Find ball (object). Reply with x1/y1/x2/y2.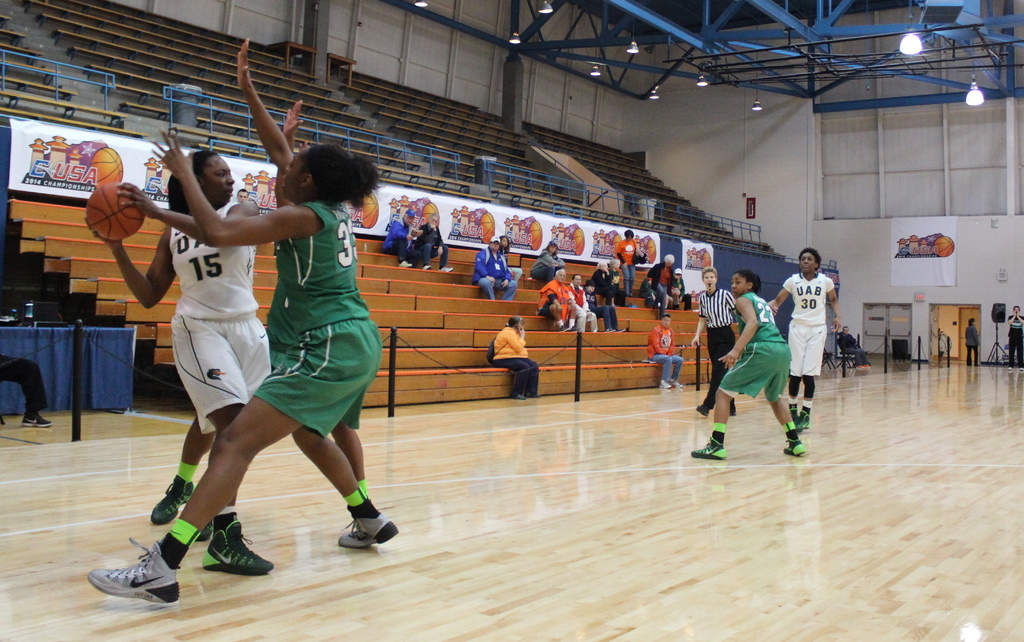
87/181/147/243.
